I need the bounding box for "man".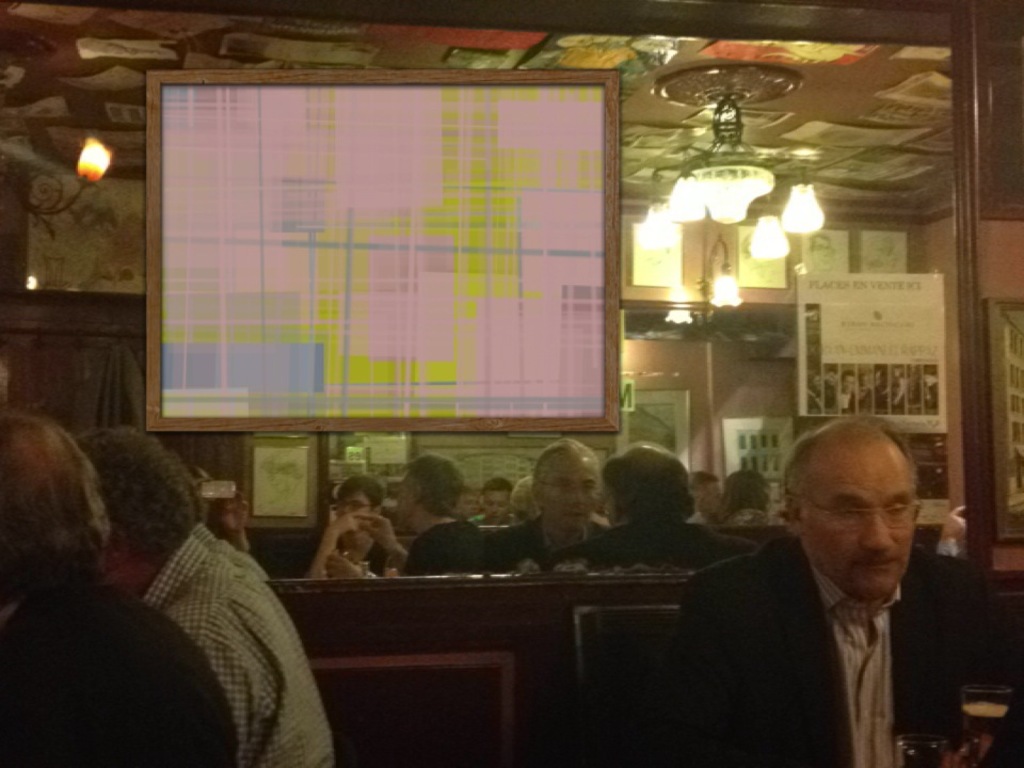
Here it is: [70,417,348,767].
